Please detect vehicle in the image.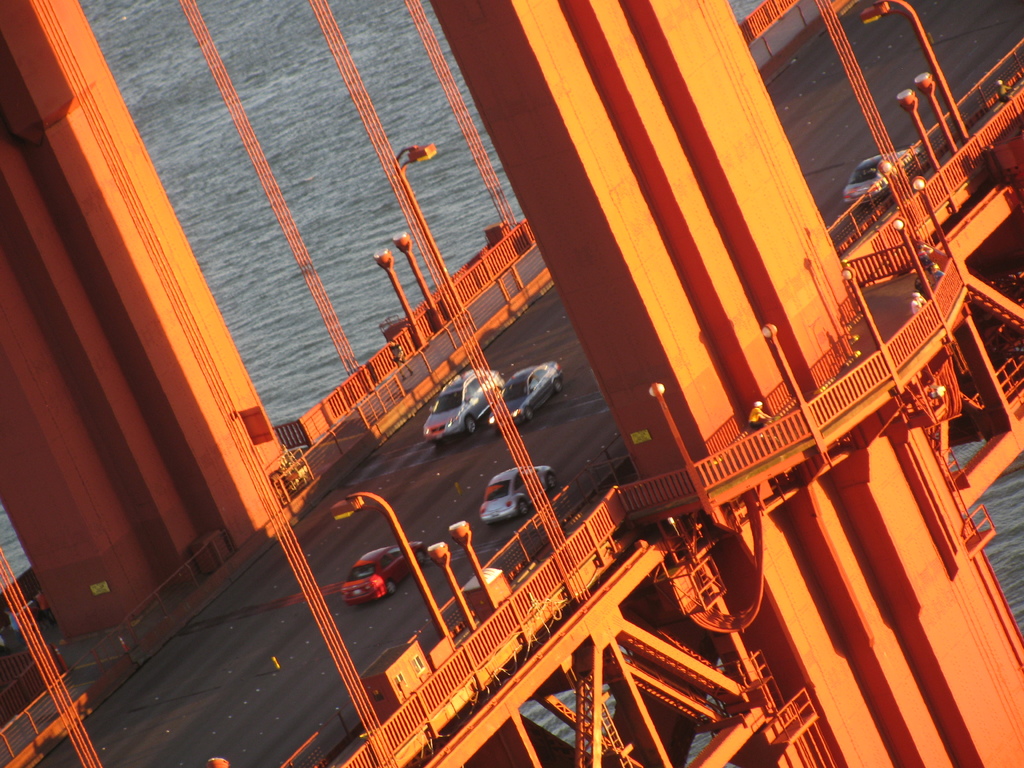
420, 362, 503, 445.
